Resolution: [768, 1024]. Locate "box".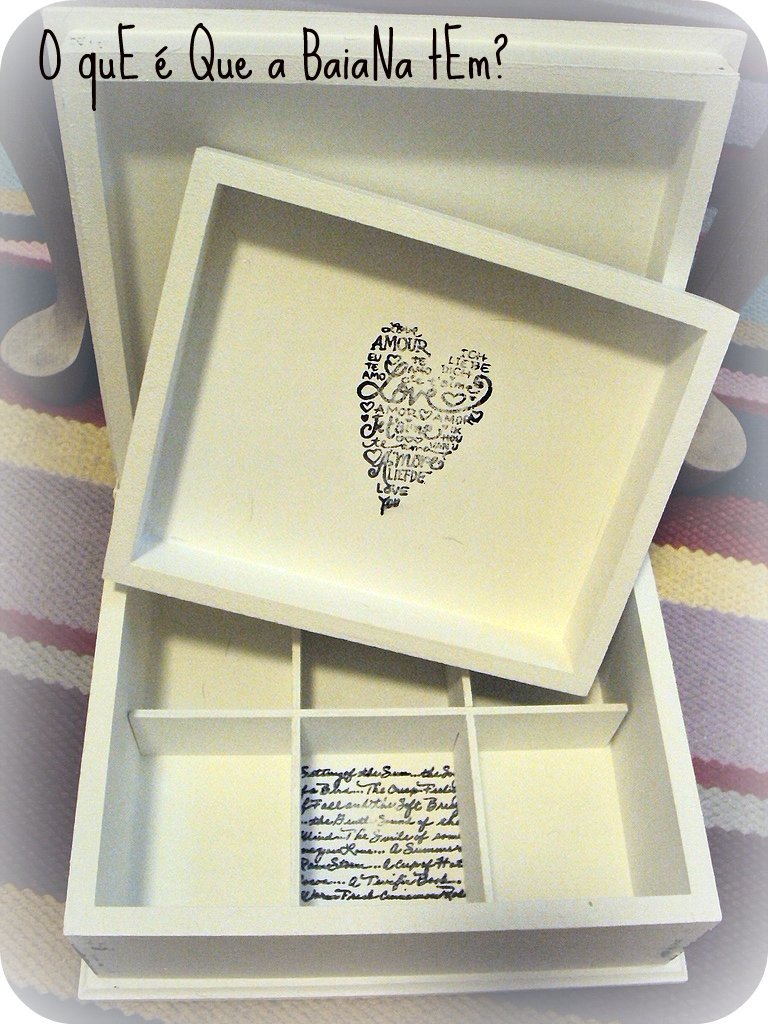
(left=89, top=152, right=761, bottom=688).
